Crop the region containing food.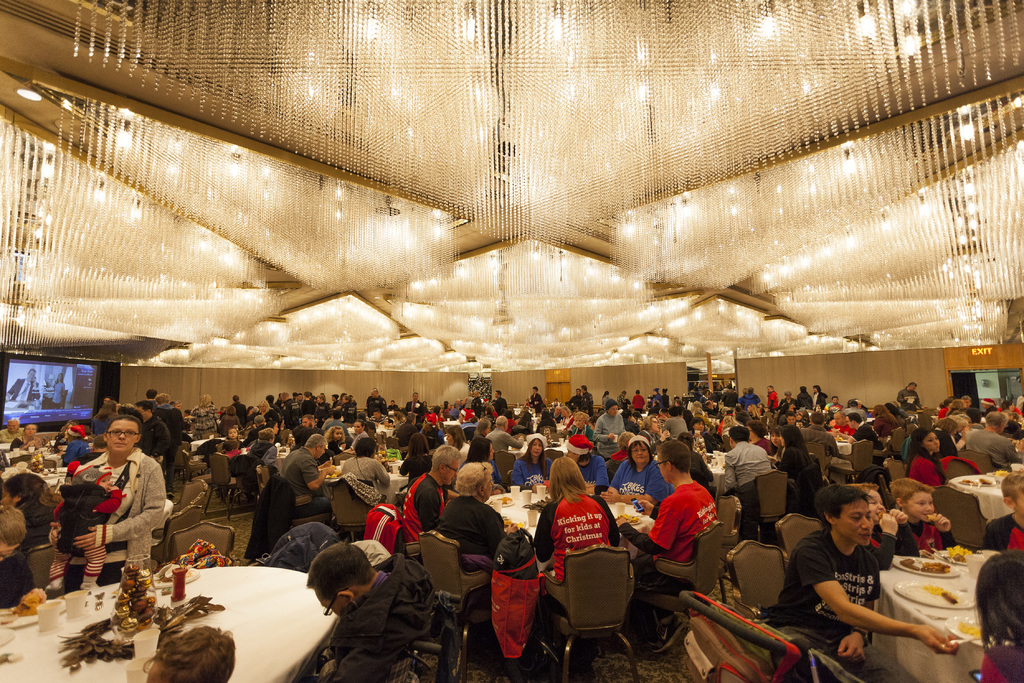
Crop region: region(922, 582, 957, 604).
